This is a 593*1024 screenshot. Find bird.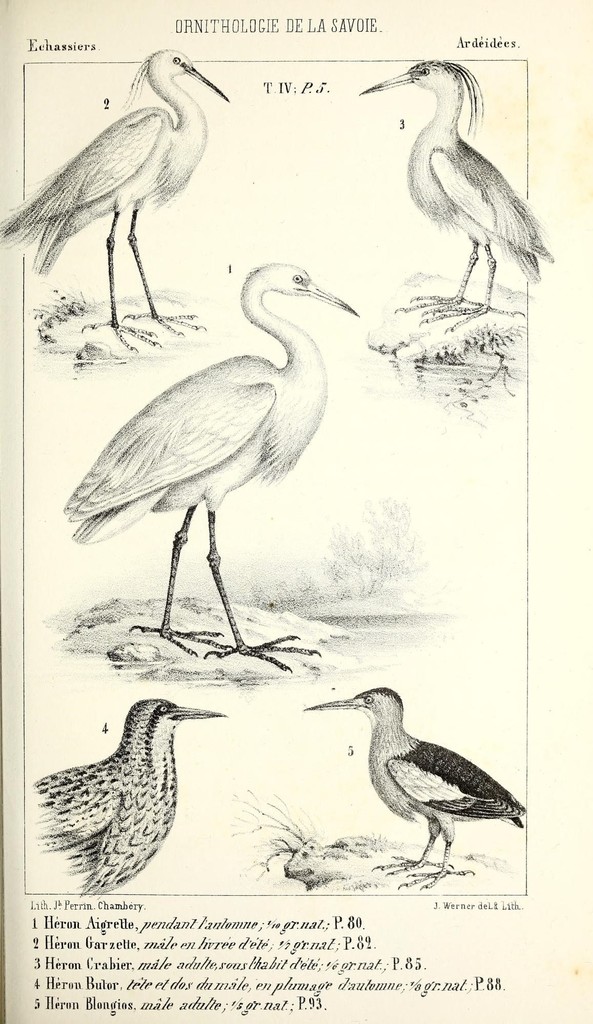
Bounding box: l=359, t=61, r=554, b=339.
